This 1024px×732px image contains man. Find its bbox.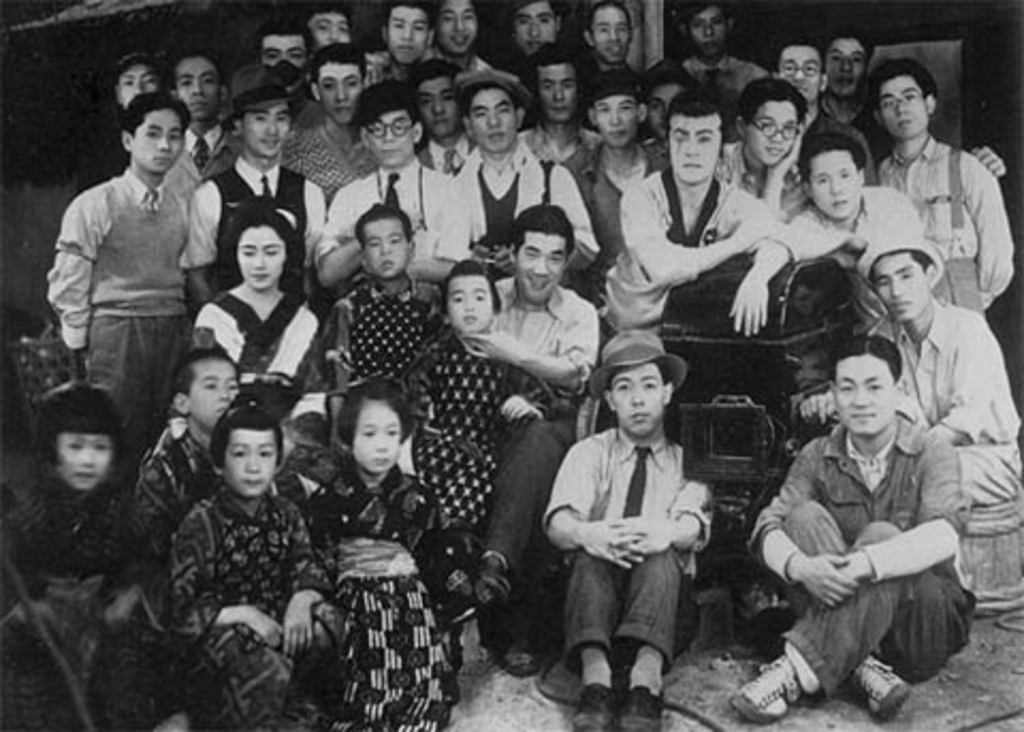
{"x1": 303, "y1": 0, "x2": 352, "y2": 55}.
